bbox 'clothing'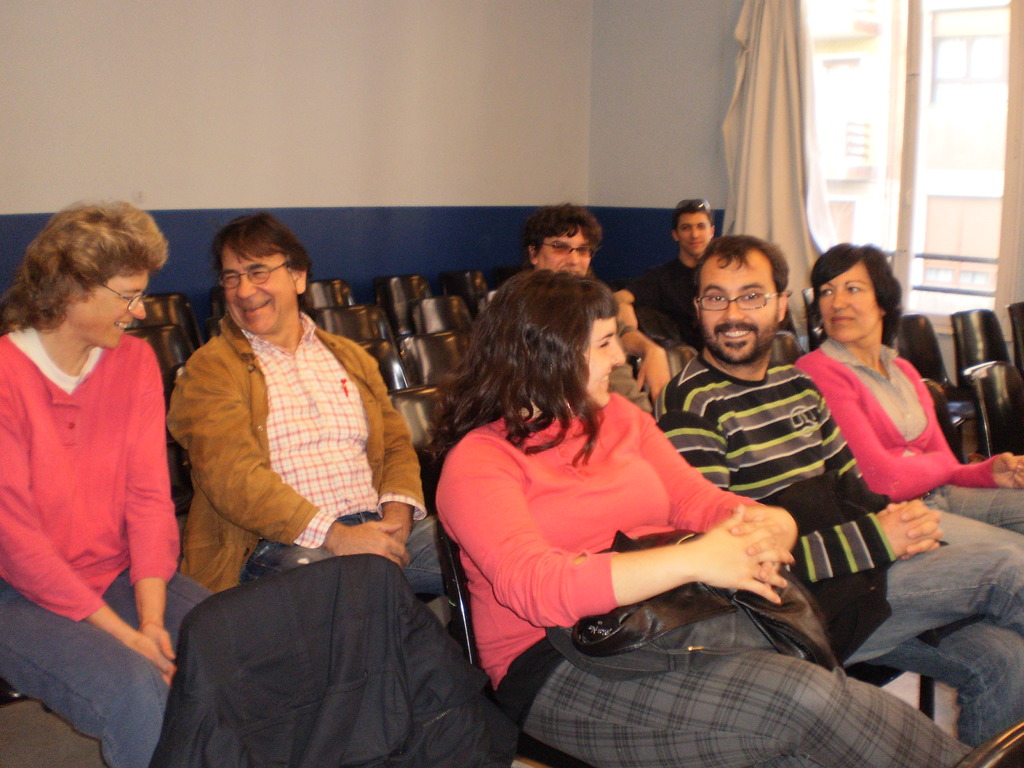
left=474, top=280, right=650, bottom=416
